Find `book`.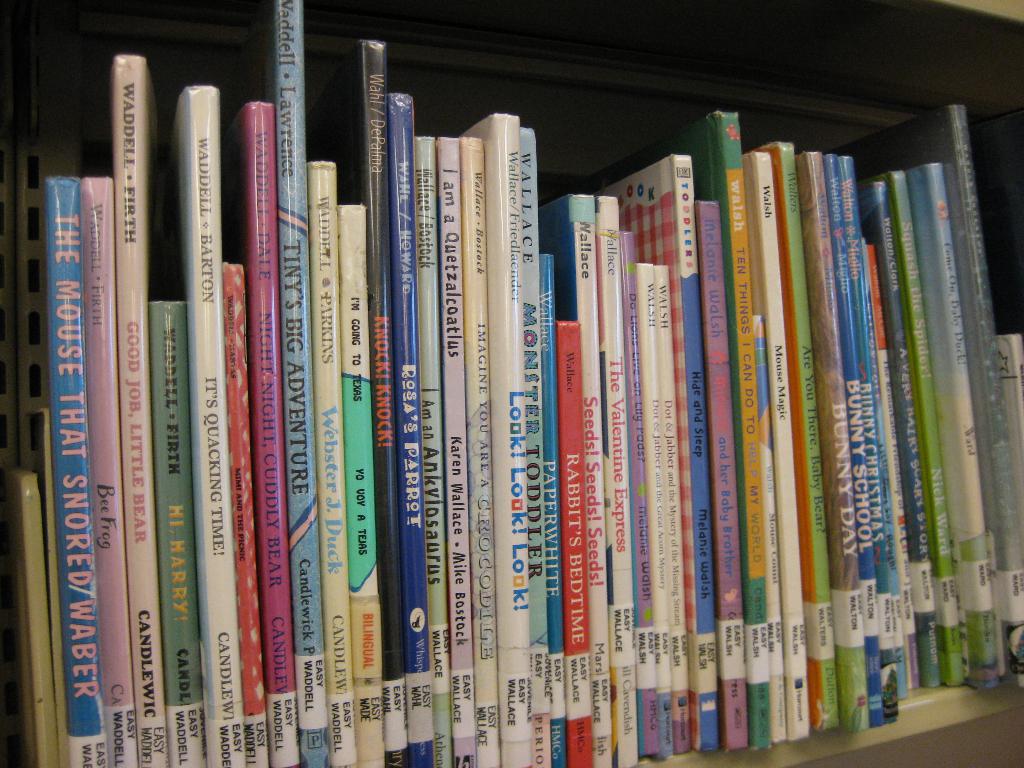
(520, 122, 550, 767).
